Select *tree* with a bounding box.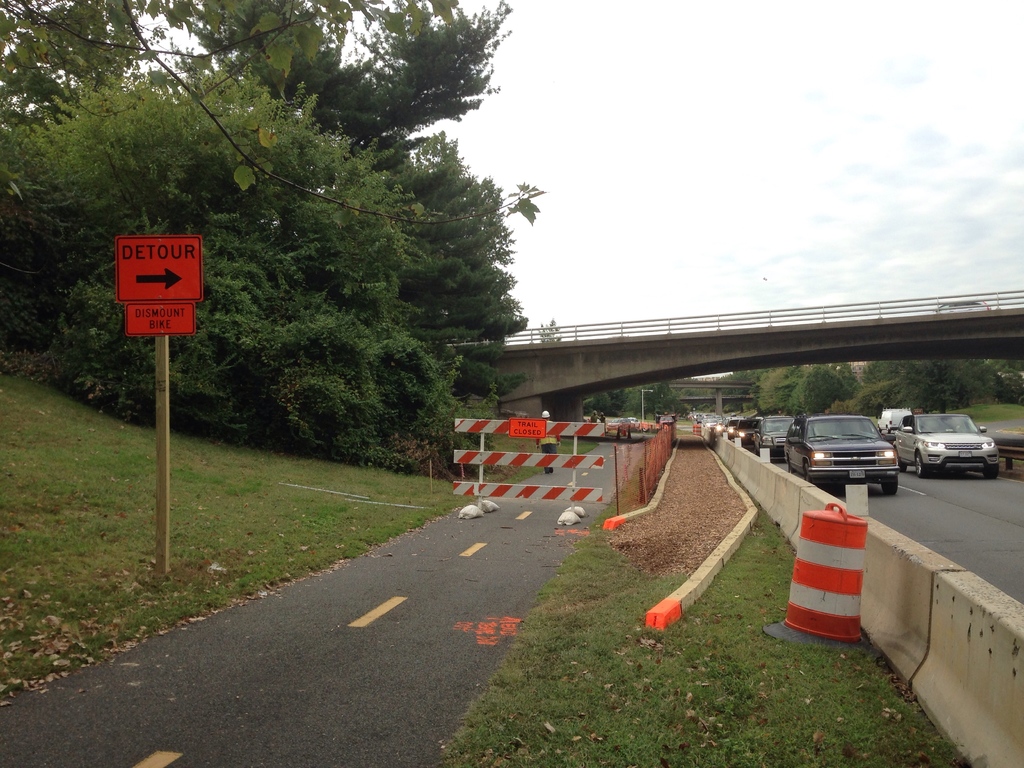
0:0:532:470.
